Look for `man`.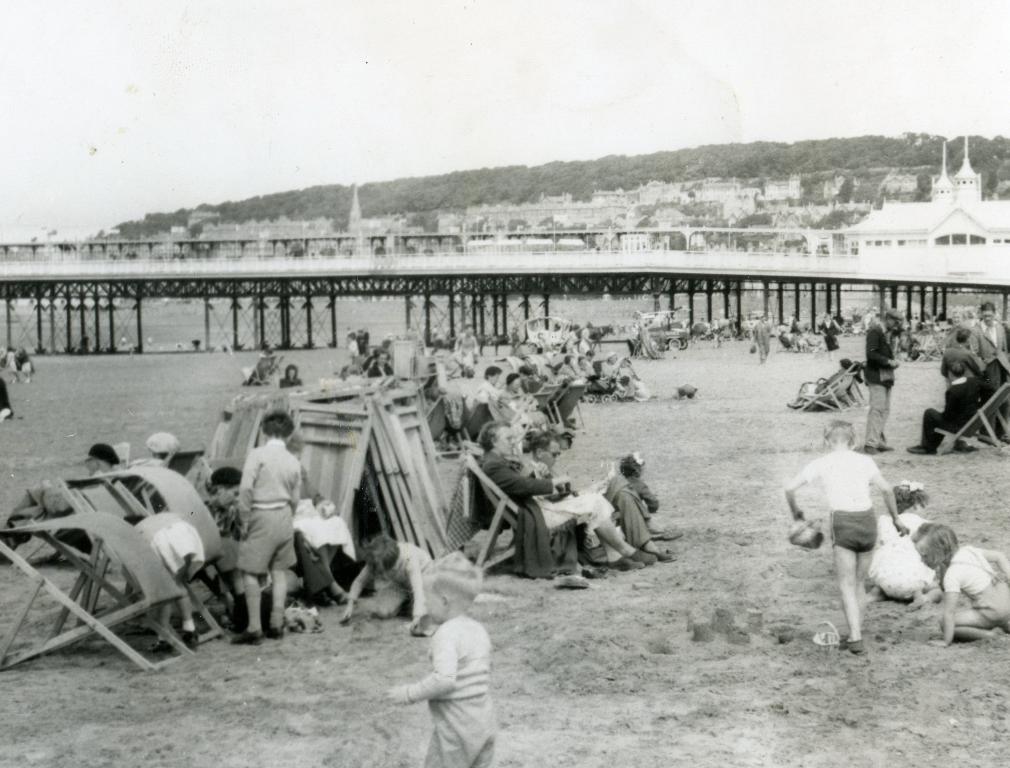
Found: box=[971, 301, 1002, 436].
